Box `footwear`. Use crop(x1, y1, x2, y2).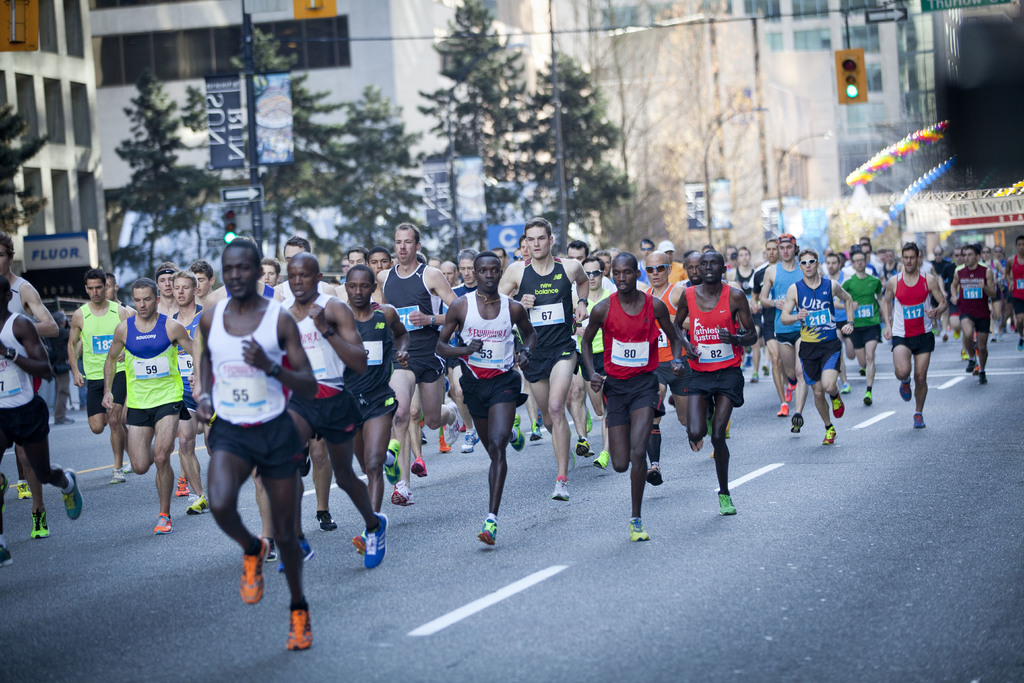
crop(362, 511, 388, 569).
